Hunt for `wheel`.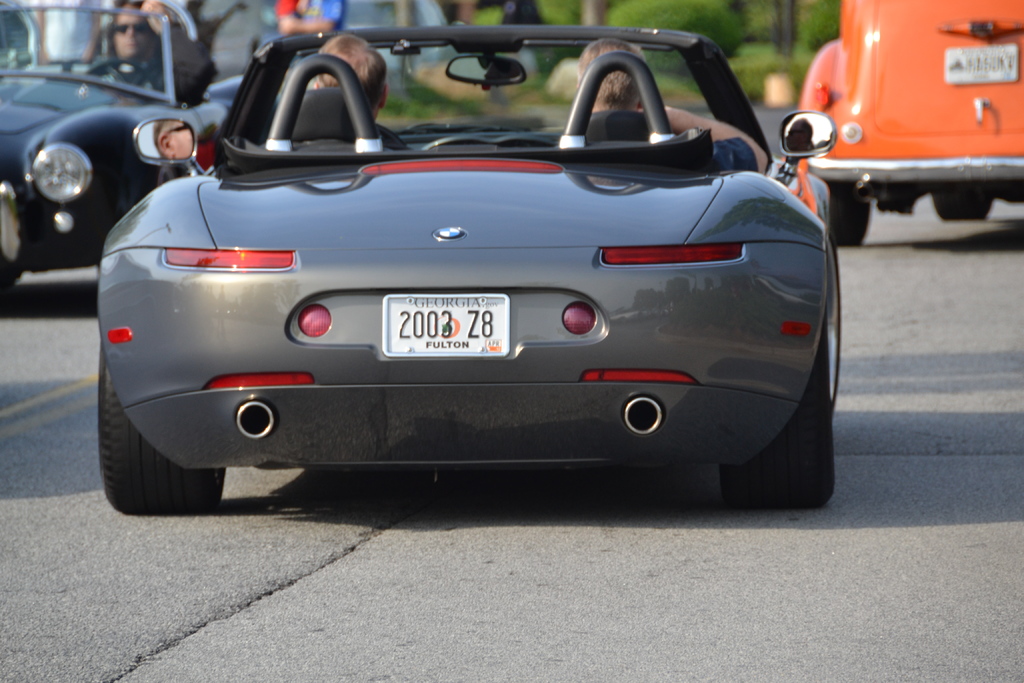
Hunted down at bbox(100, 368, 216, 511).
